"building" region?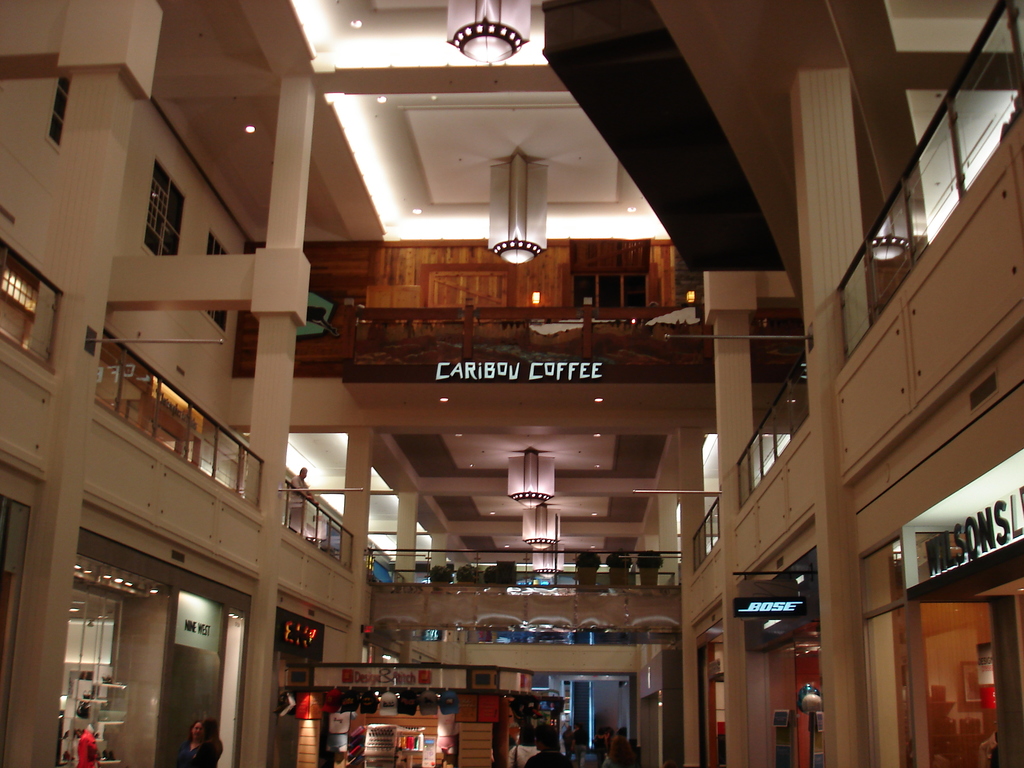
crop(0, 0, 1023, 767)
